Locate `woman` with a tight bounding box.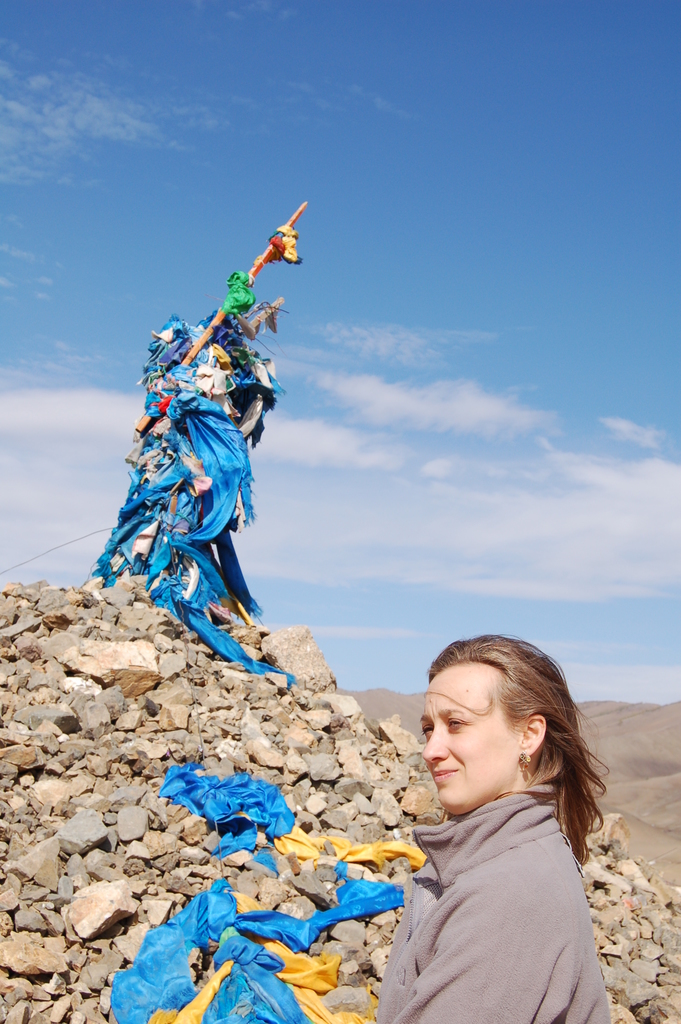
left=357, top=617, right=637, bottom=1023.
